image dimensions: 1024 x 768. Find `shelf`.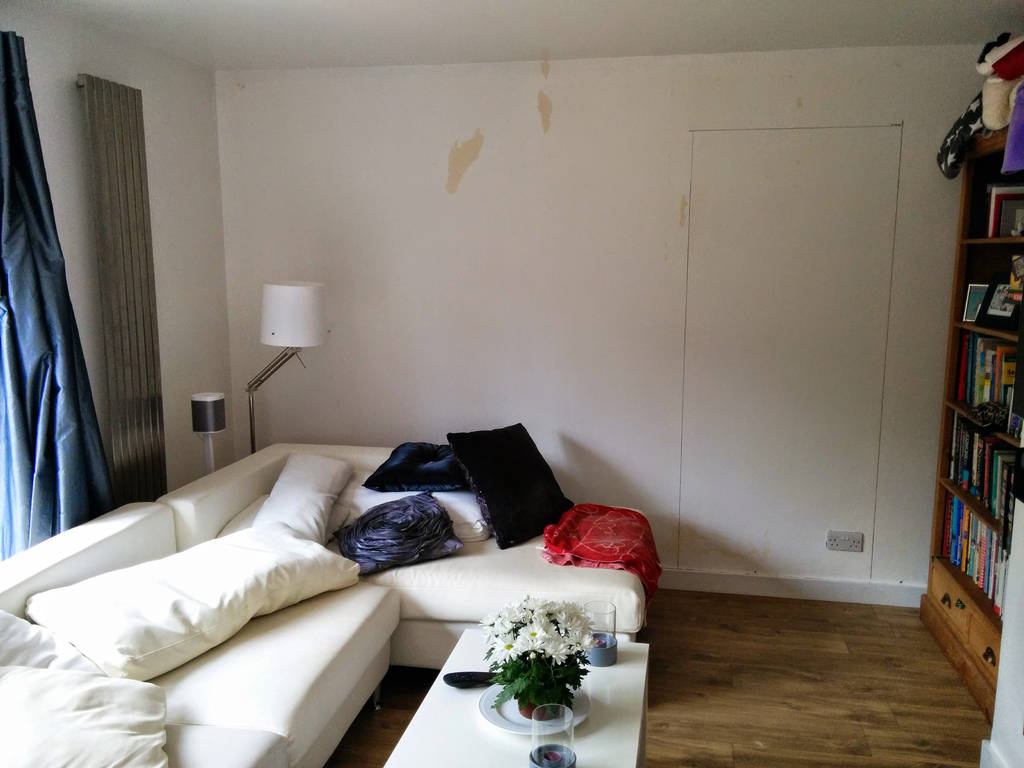
[920,155,1023,635].
